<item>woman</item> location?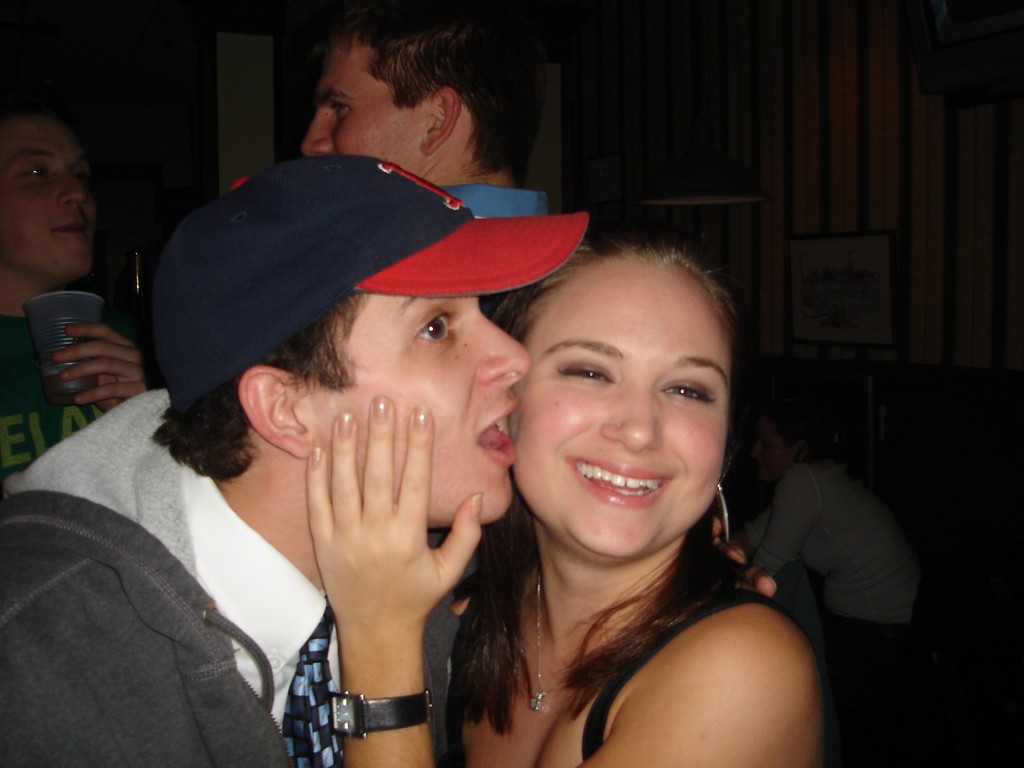
266, 142, 770, 767
